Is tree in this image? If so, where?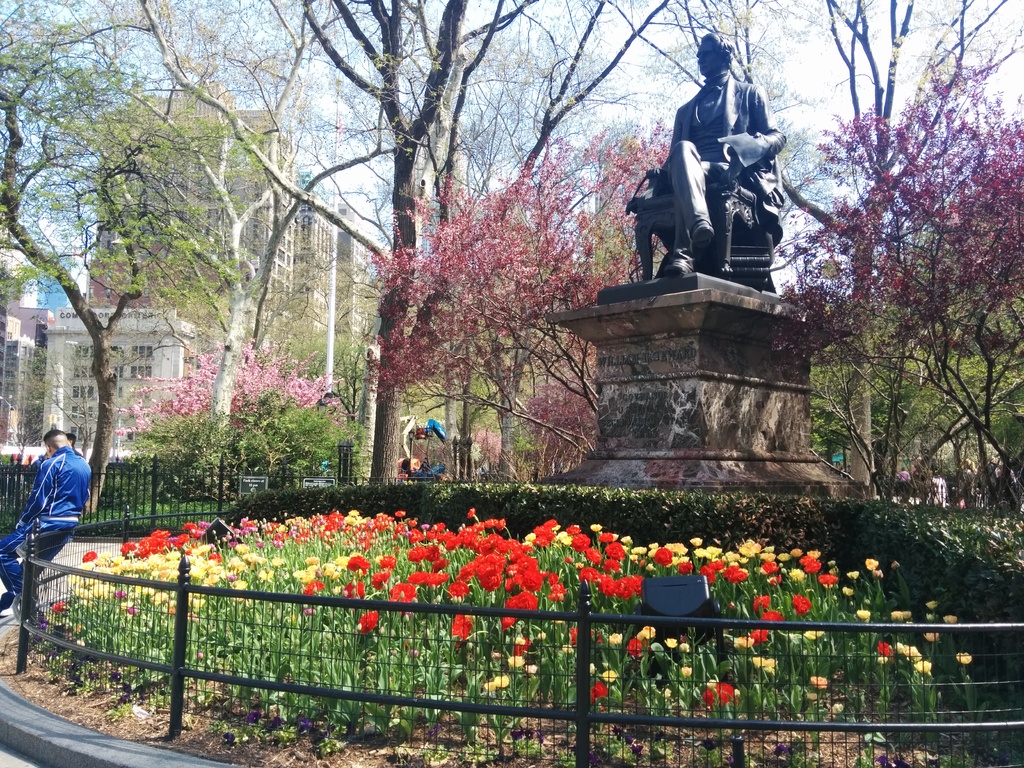
Yes, at detection(133, 0, 733, 490).
